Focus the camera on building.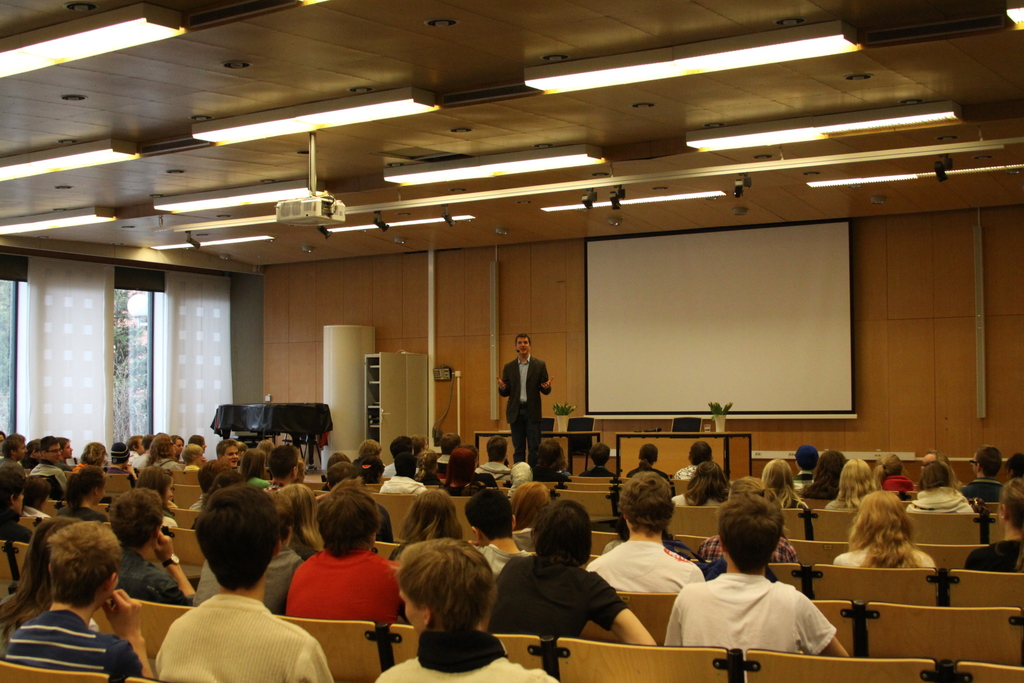
Focus region: locate(0, 0, 1023, 682).
